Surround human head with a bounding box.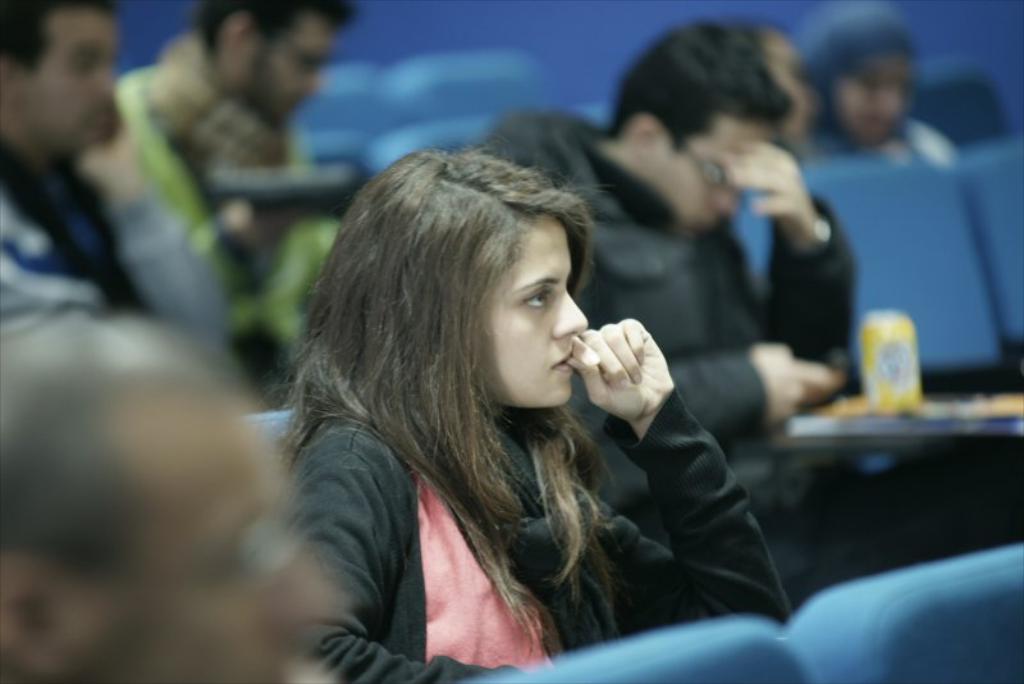
<box>200,0,356,122</box>.
